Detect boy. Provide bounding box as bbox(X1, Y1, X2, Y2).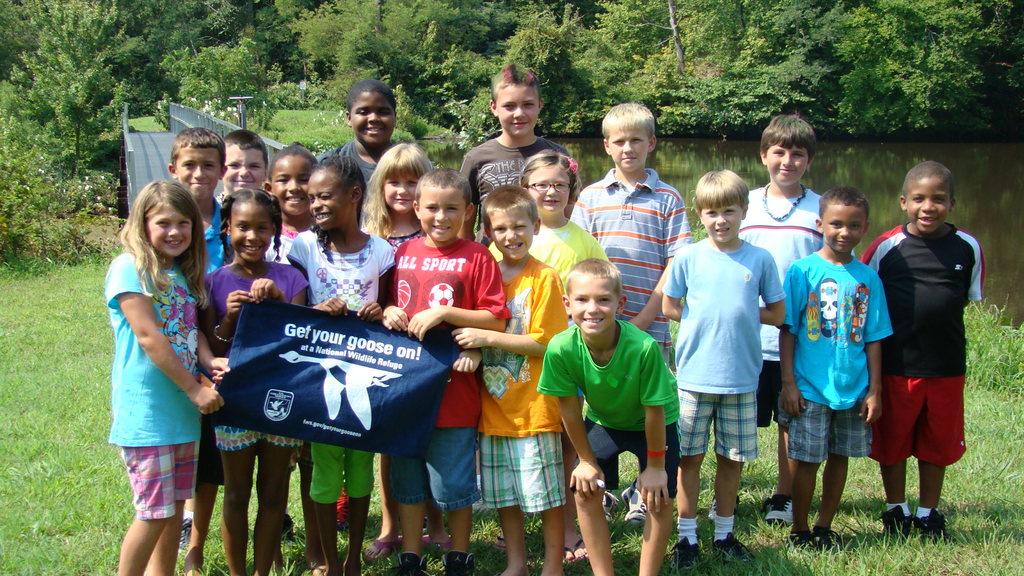
bbox(770, 183, 899, 559).
